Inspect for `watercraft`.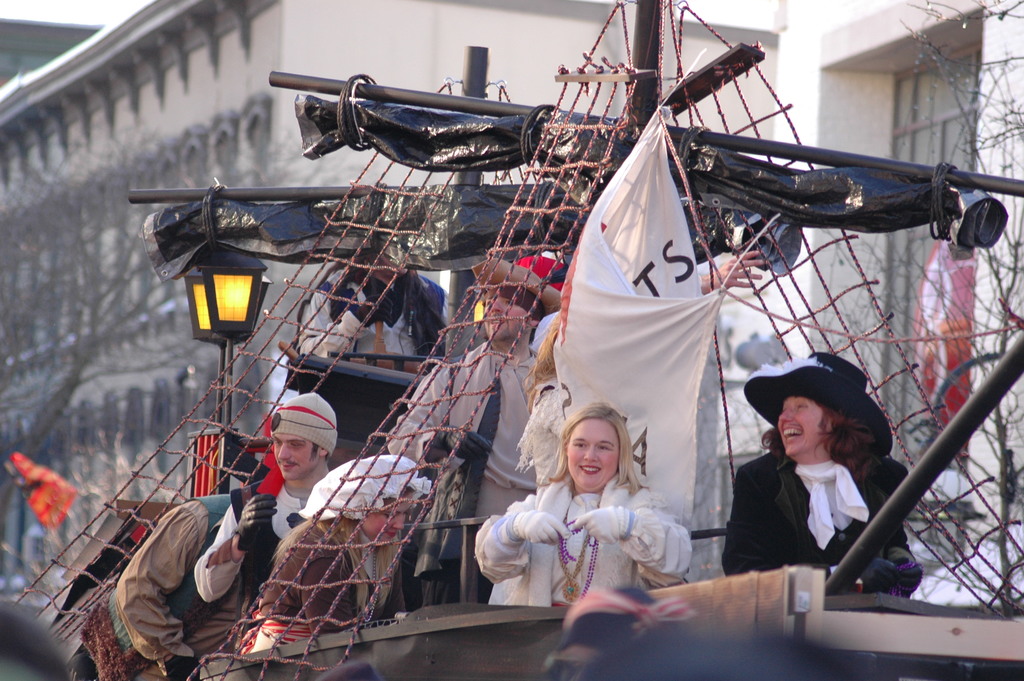
Inspection: box(14, 13, 1023, 673).
